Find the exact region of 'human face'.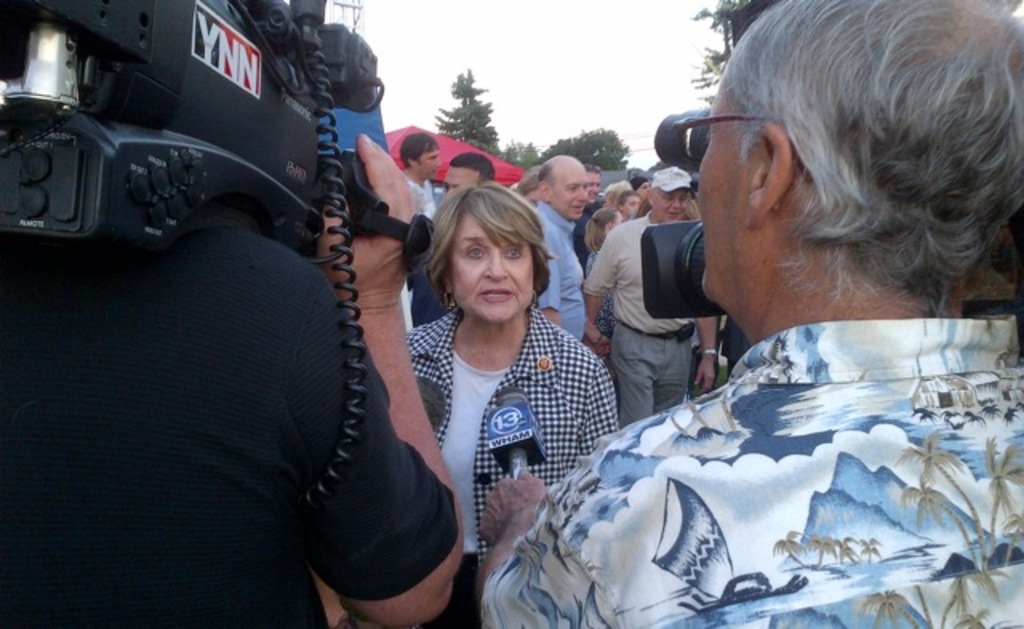
Exact region: x1=435 y1=203 x2=542 y2=323.
